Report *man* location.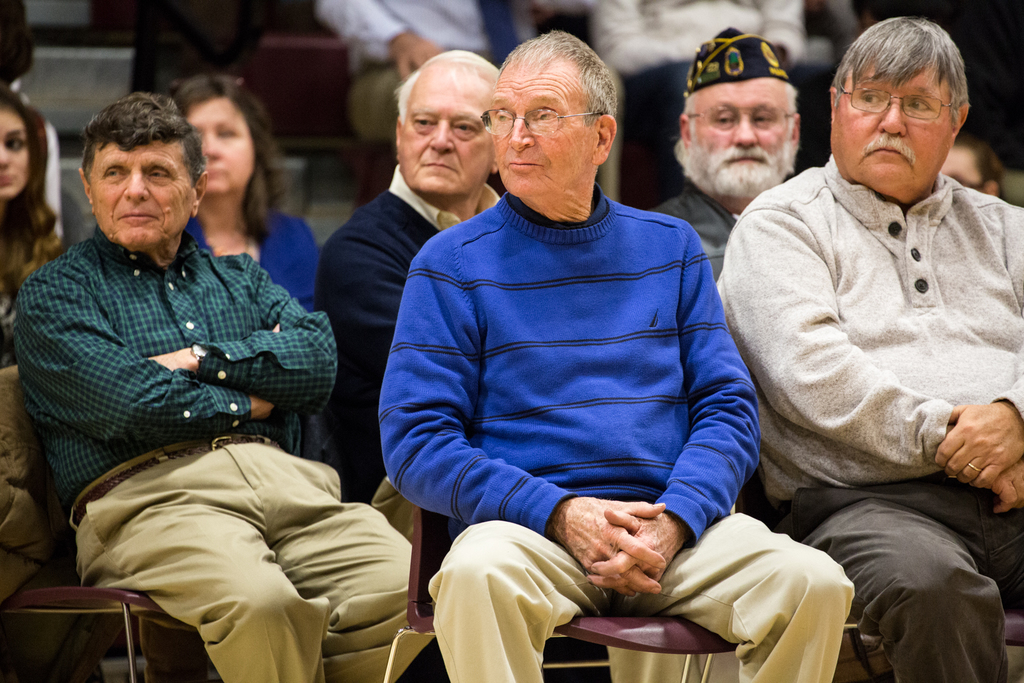
Report: 380/31/865/682.
